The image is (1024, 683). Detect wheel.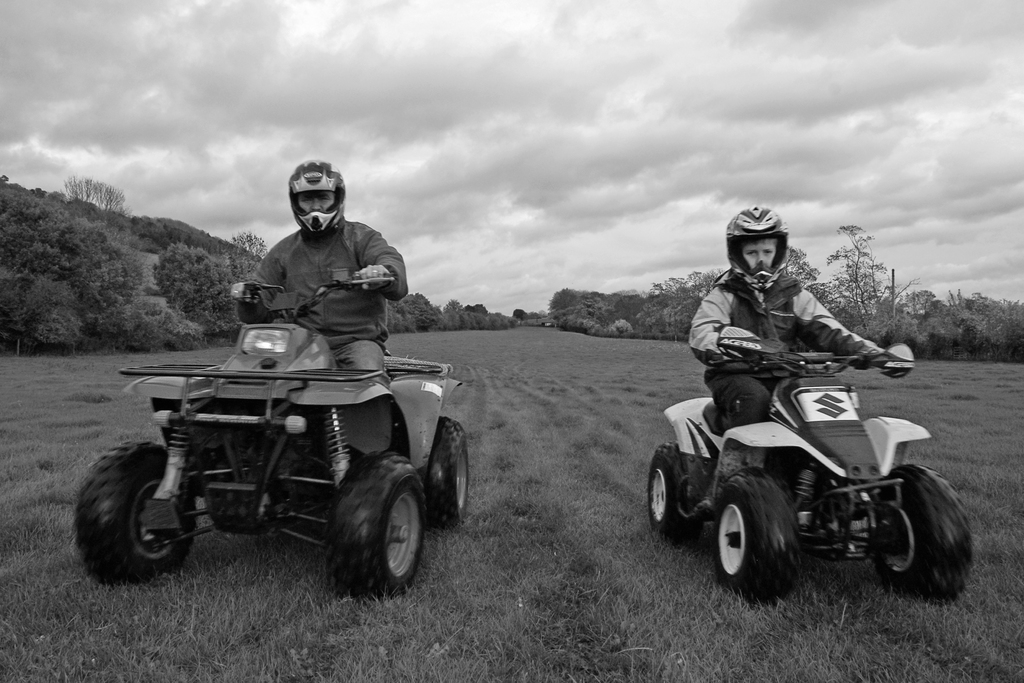
Detection: x1=425 y1=416 x2=467 y2=529.
